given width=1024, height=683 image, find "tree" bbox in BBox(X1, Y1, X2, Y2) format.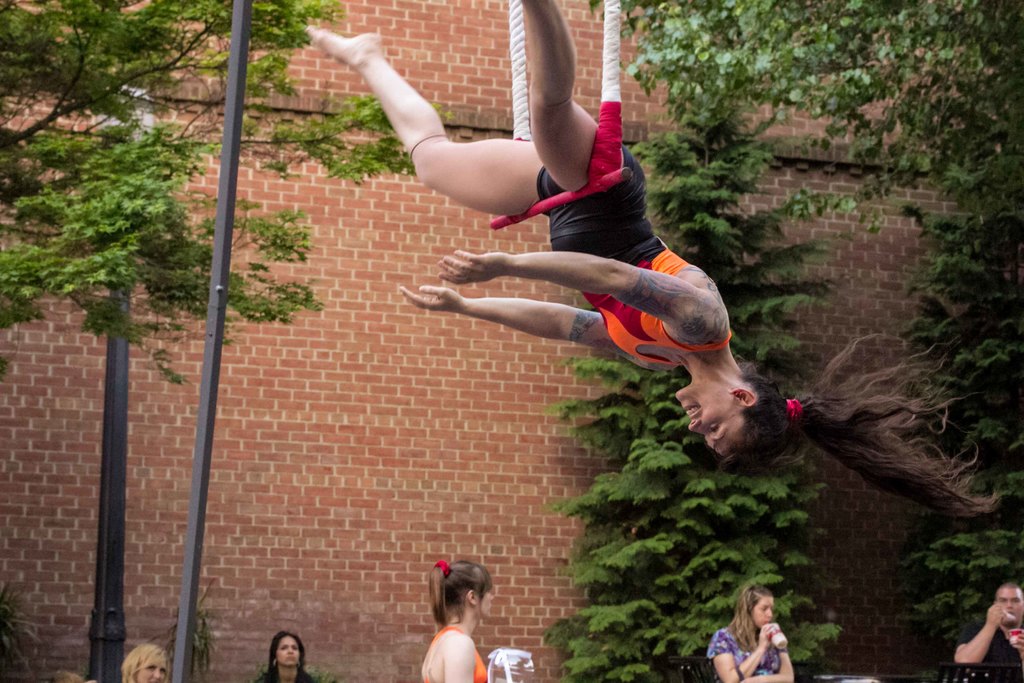
BBox(543, 65, 841, 679).
